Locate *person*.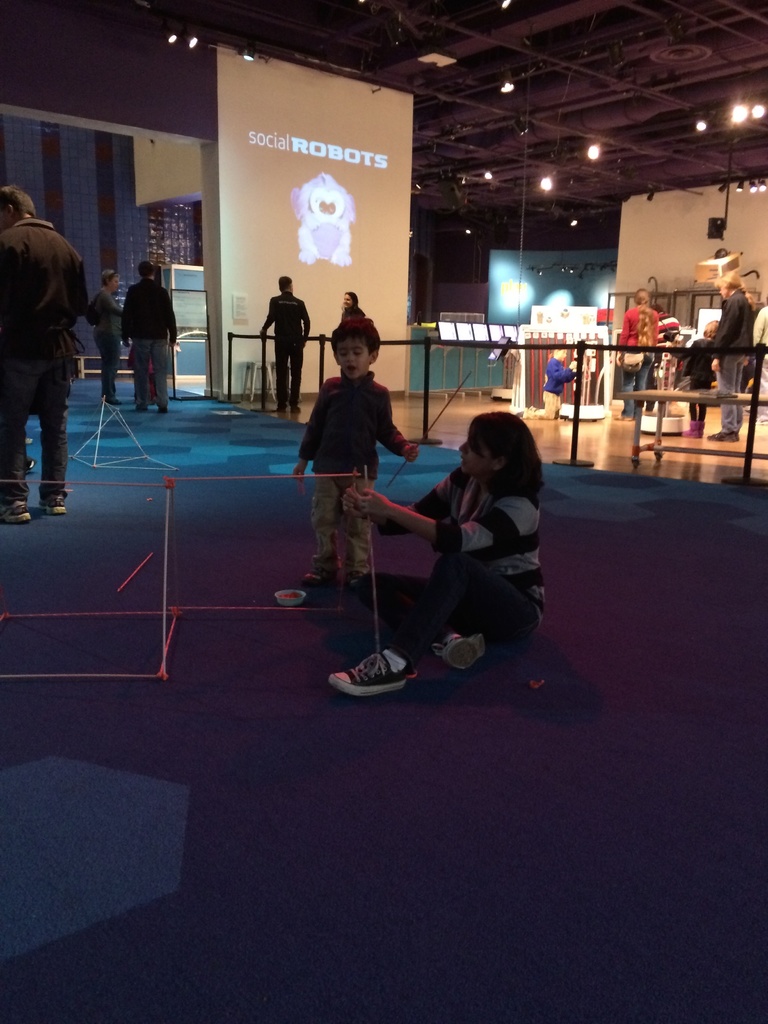
Bounding box: Rect(714, 264, 754, 445).
